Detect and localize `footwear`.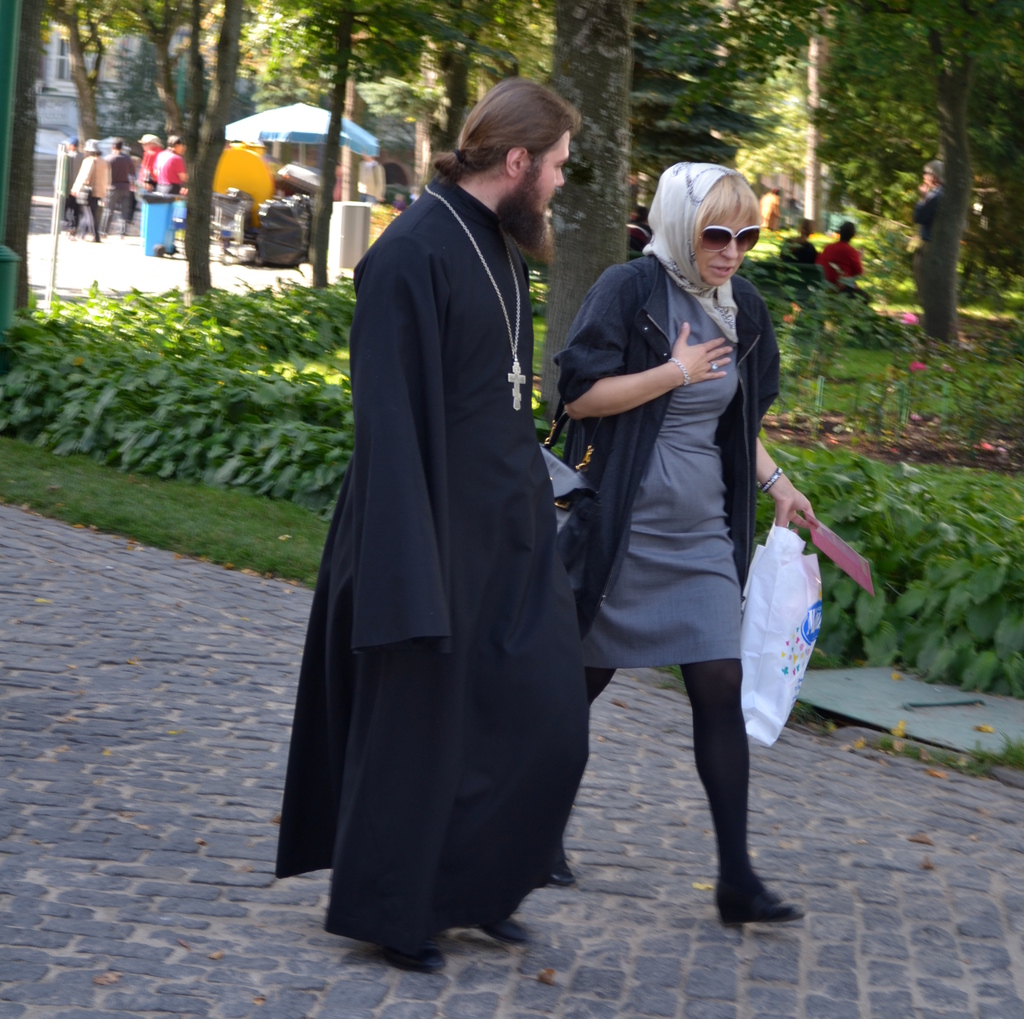
Localized at {"x1": 489, "y1": 920, "x2": 529, "y2": 947}.
